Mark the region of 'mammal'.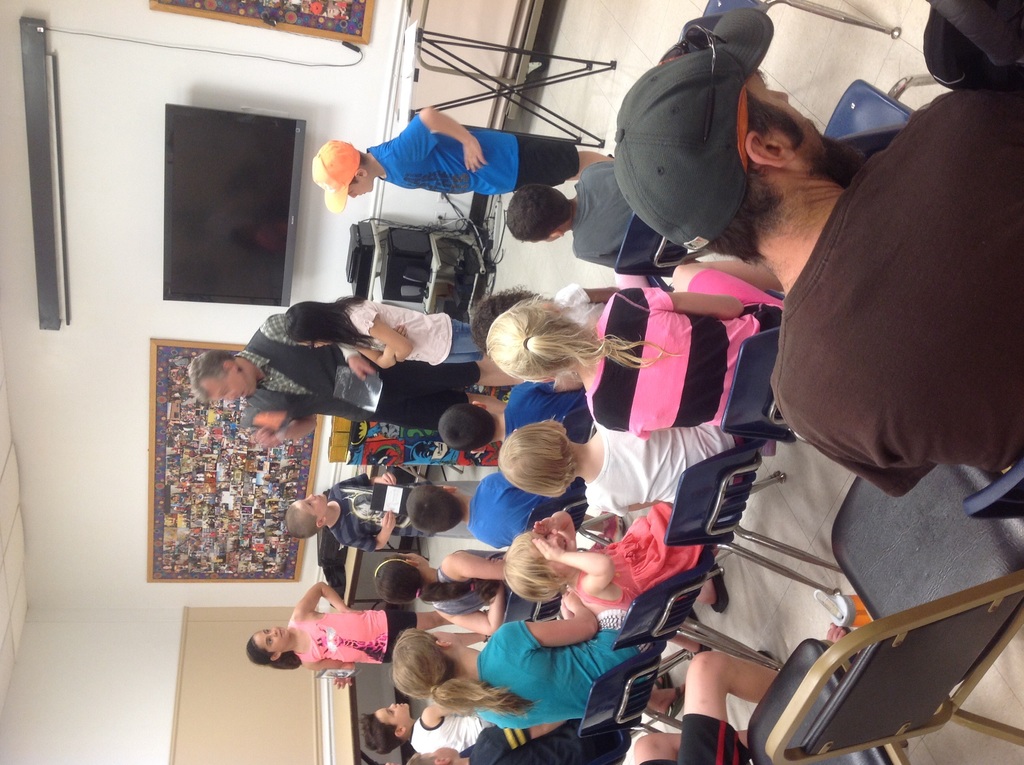
Region: <bbox>435, 381, 596, 469</bbox>.
